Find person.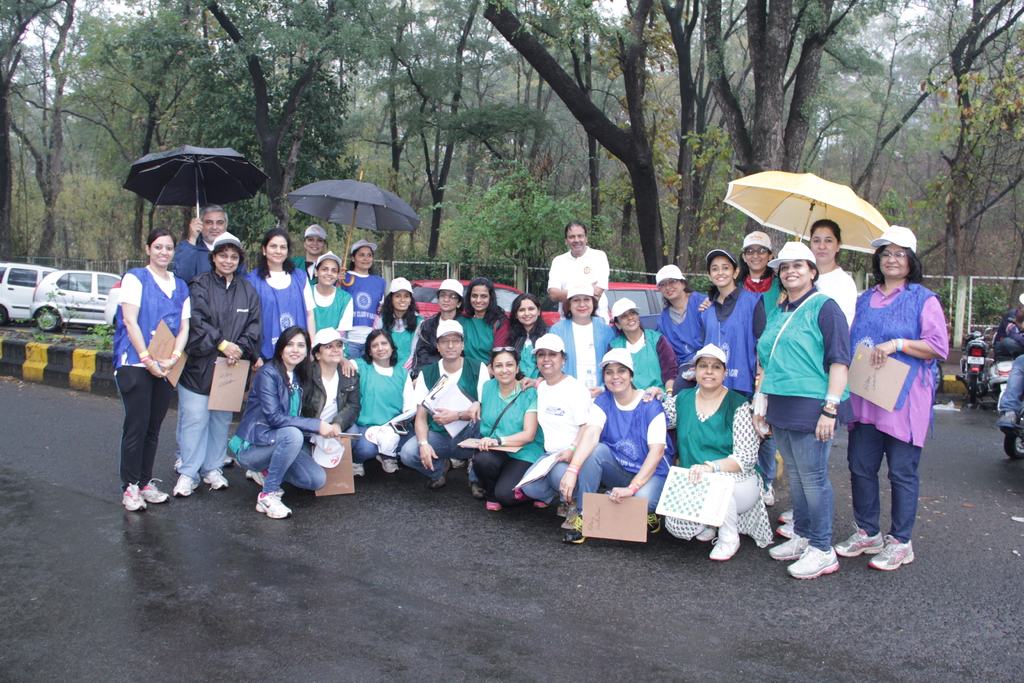
{"left": 230, "top": 330, "right": 332, "bottom": 510}.
